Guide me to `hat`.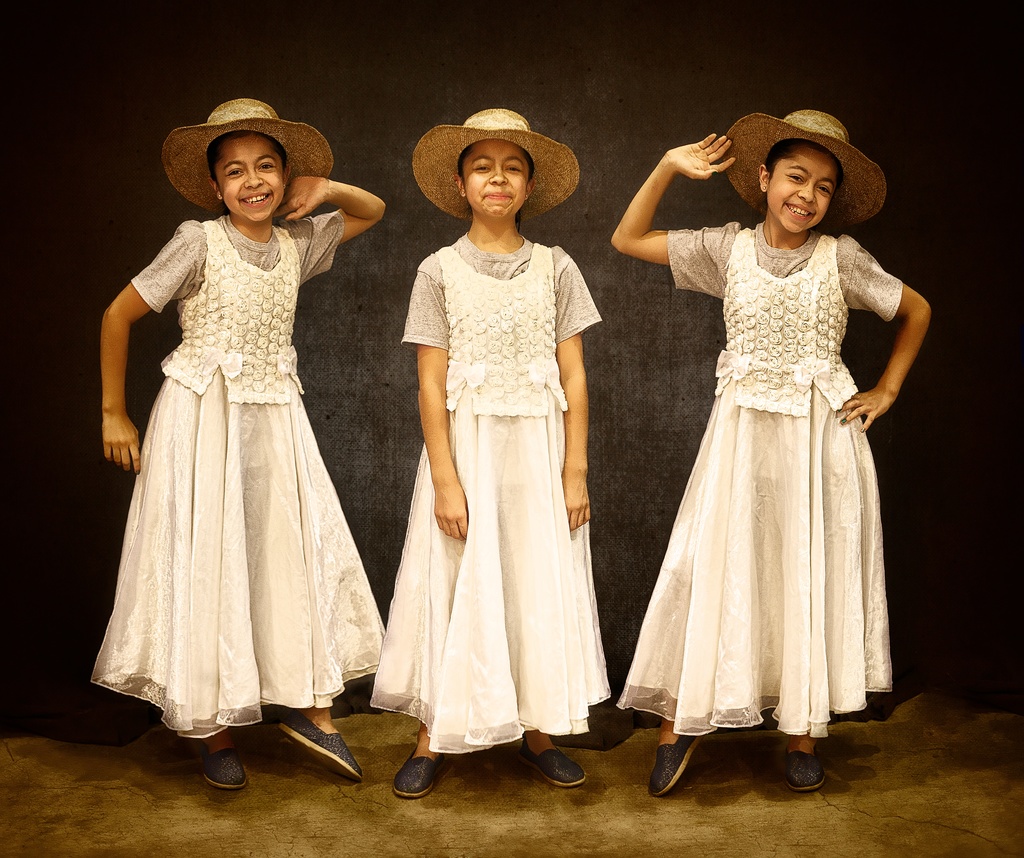
Guidance: x1=721, y1=106, x2=888, y2=227.
